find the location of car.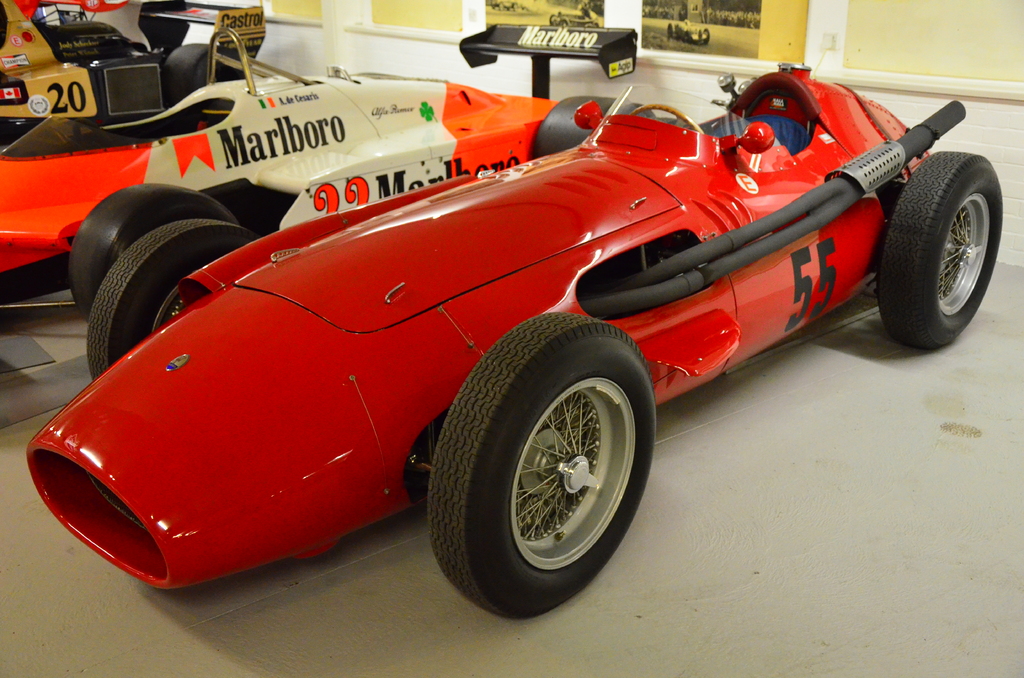
Location: 25/63/1002/626.
